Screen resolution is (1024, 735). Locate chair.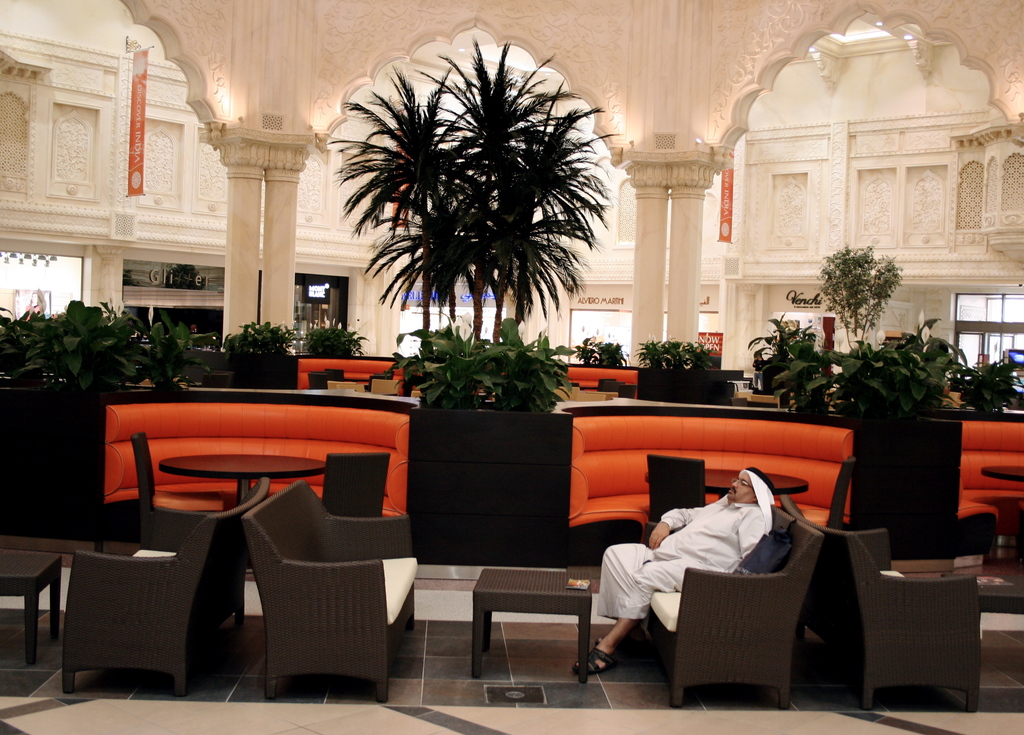
{"x1": 323, "y1": 445, "x2": 393, "y2": 517}.
